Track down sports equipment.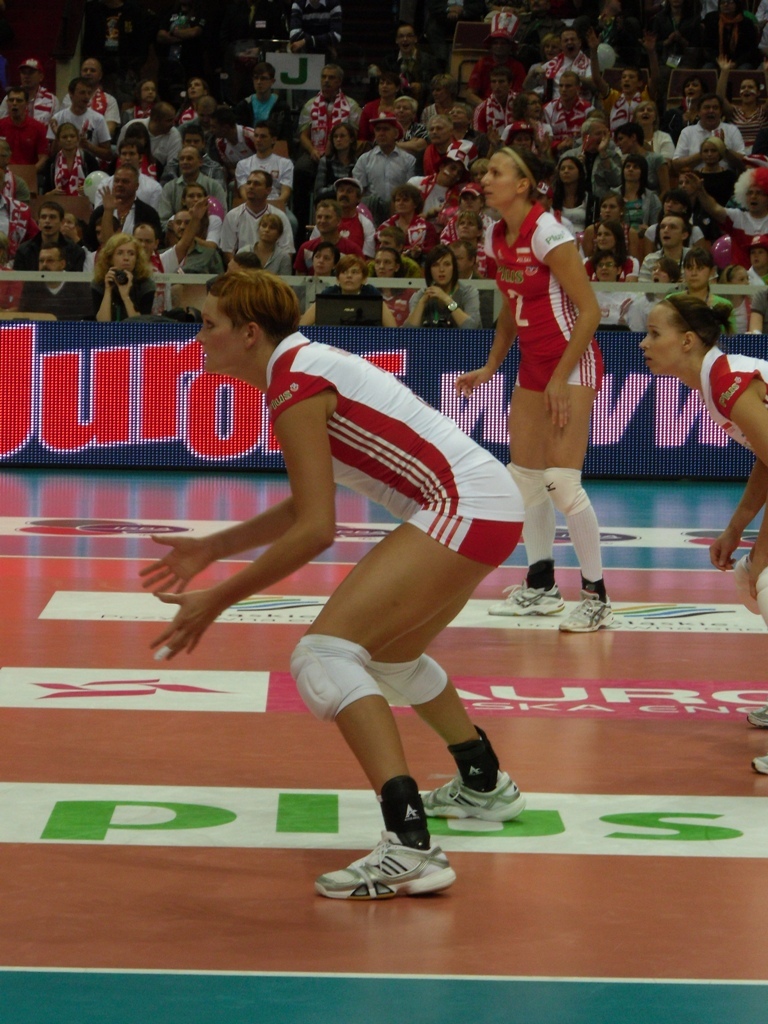
Tracked to bbox=[543, 471, 589, 518].
